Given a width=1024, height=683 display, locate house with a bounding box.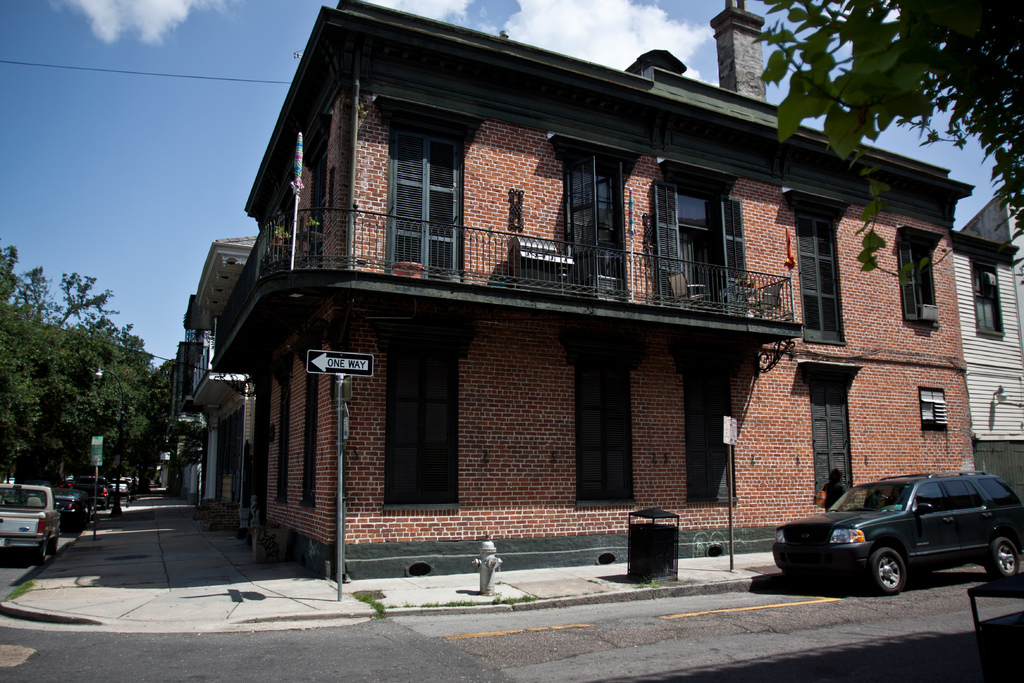
Located: bbox(948, 197, 1023, 509).
